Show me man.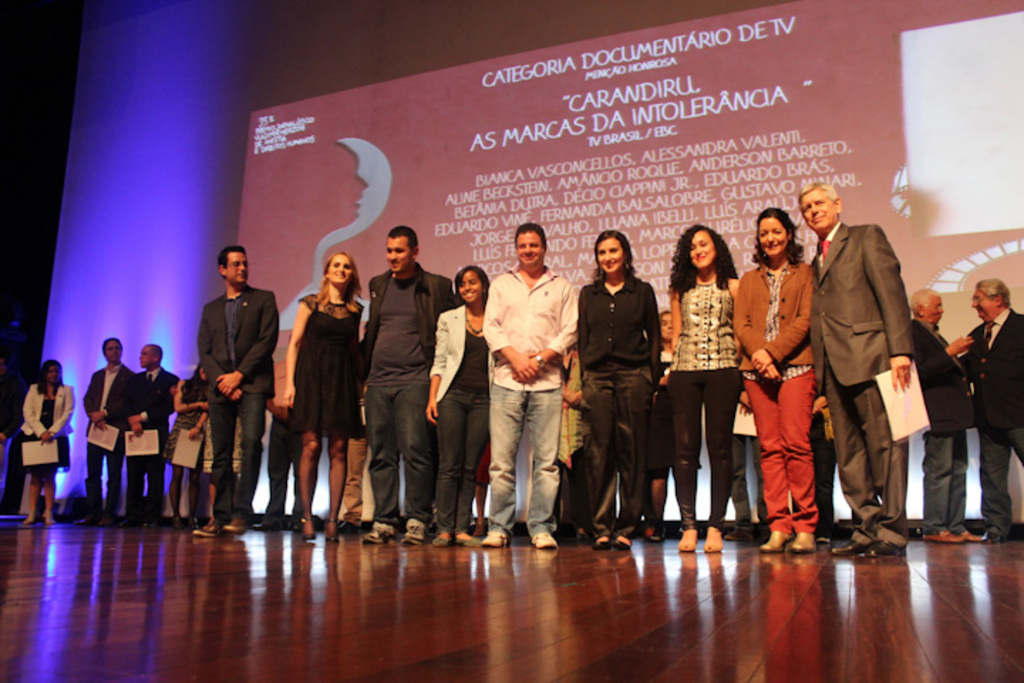
man is here: 796/179/910/566.
